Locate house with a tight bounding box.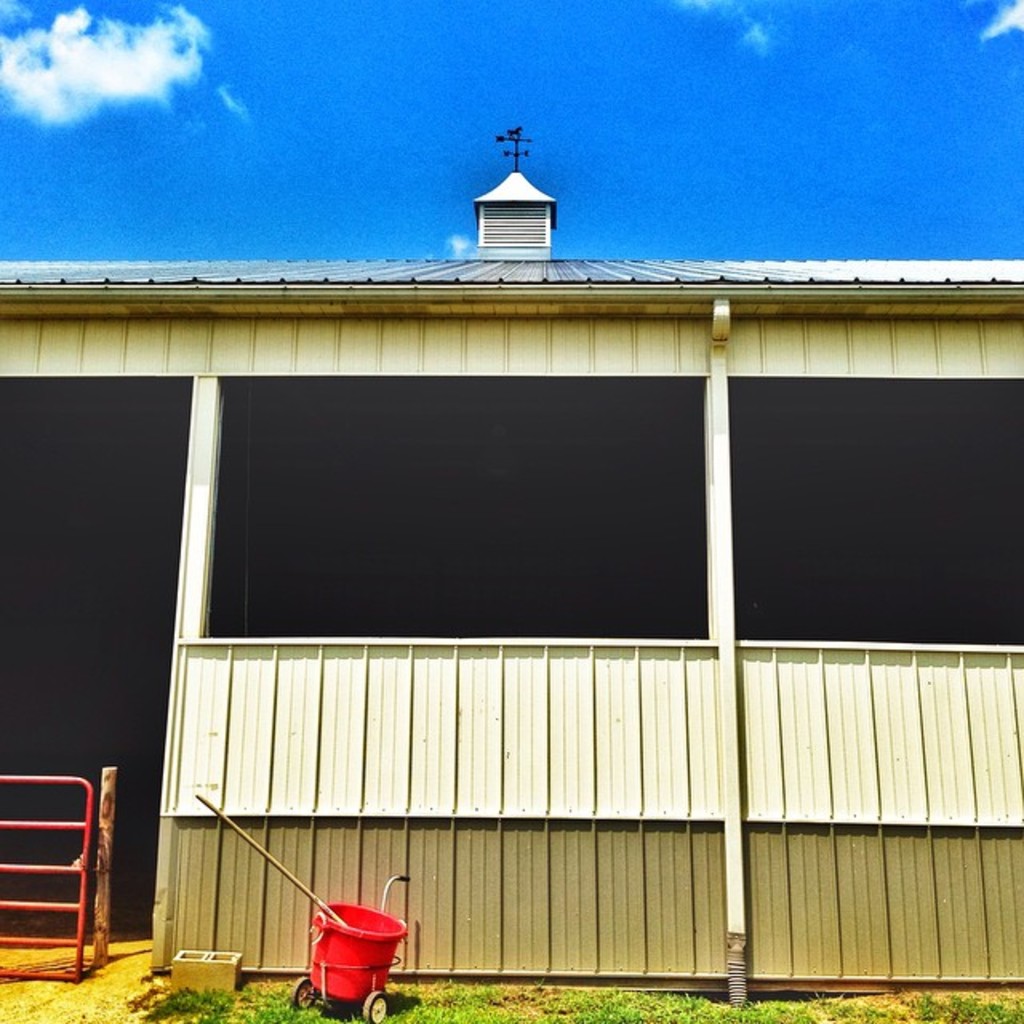
(0, 126, 1022, 998).
